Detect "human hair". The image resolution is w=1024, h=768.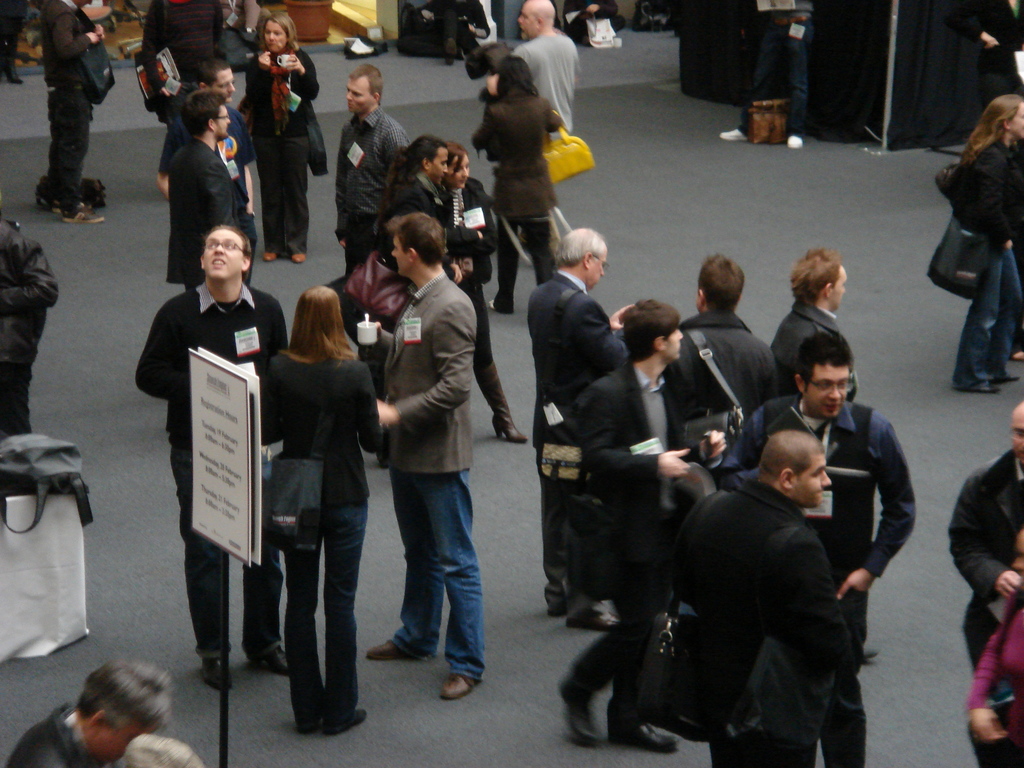
detection(791, 246, 842, 303).
